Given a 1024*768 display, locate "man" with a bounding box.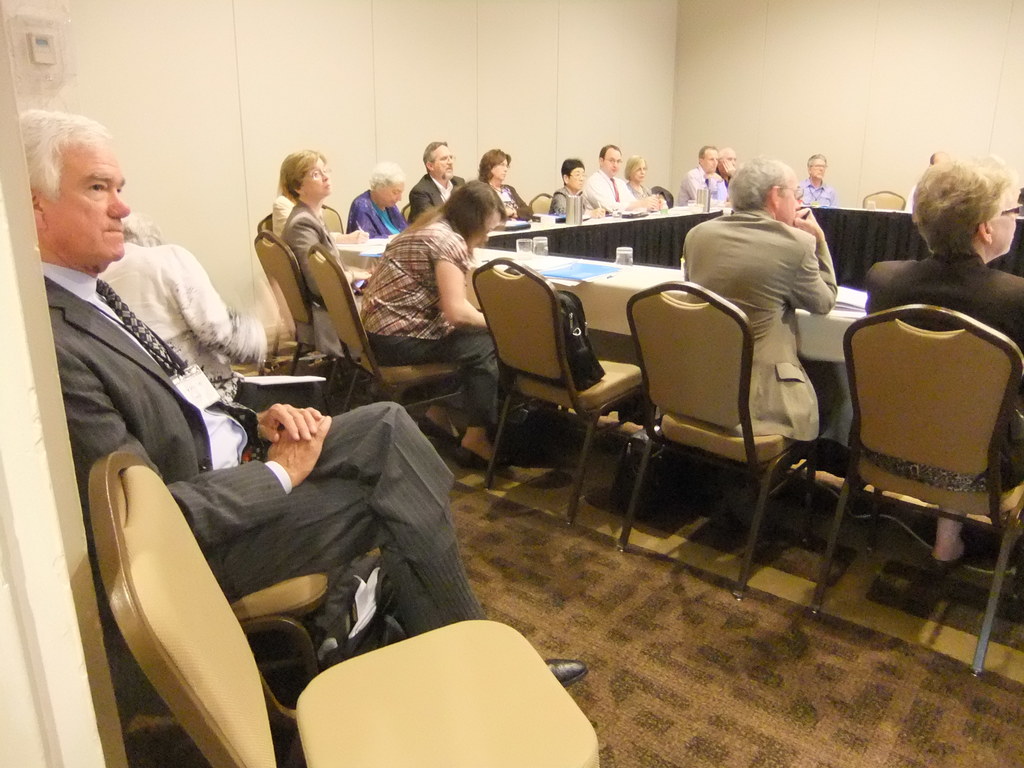
Located: <region>675, 148, 728, 204</region>.
